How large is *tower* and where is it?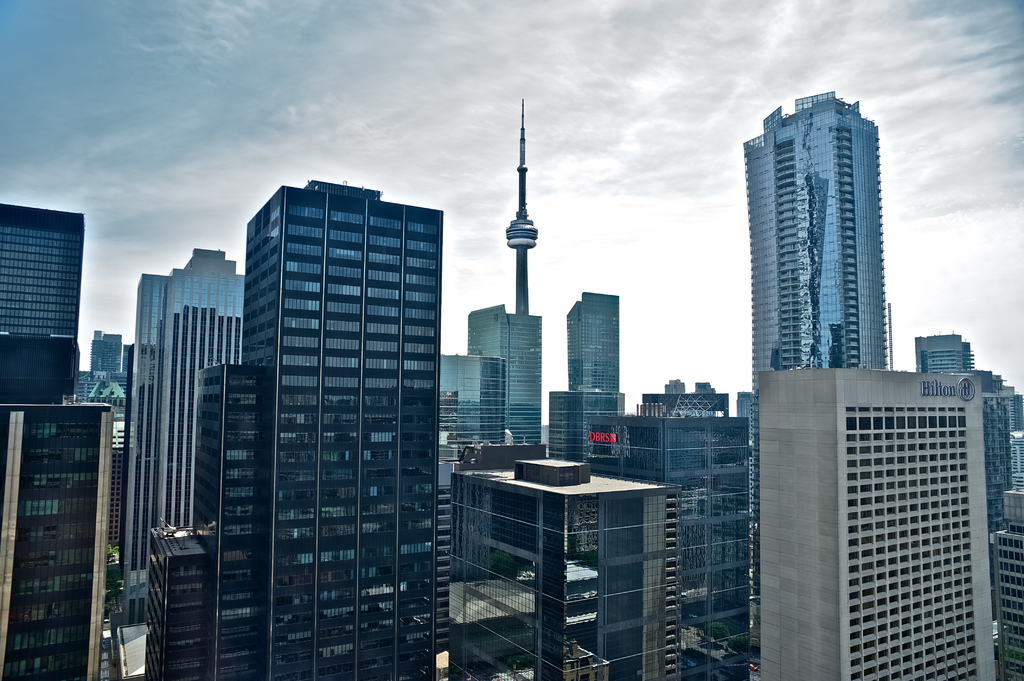
Bounding box: (568,294,621,405).
